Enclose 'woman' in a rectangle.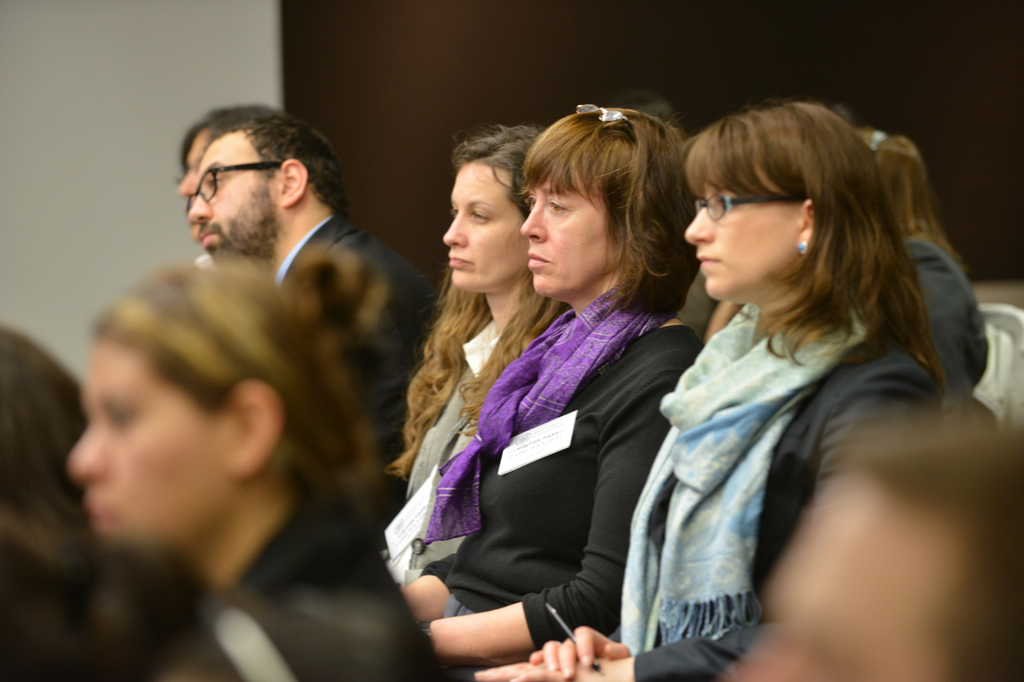
(left=383, top=121, right=571, bottom=599).
